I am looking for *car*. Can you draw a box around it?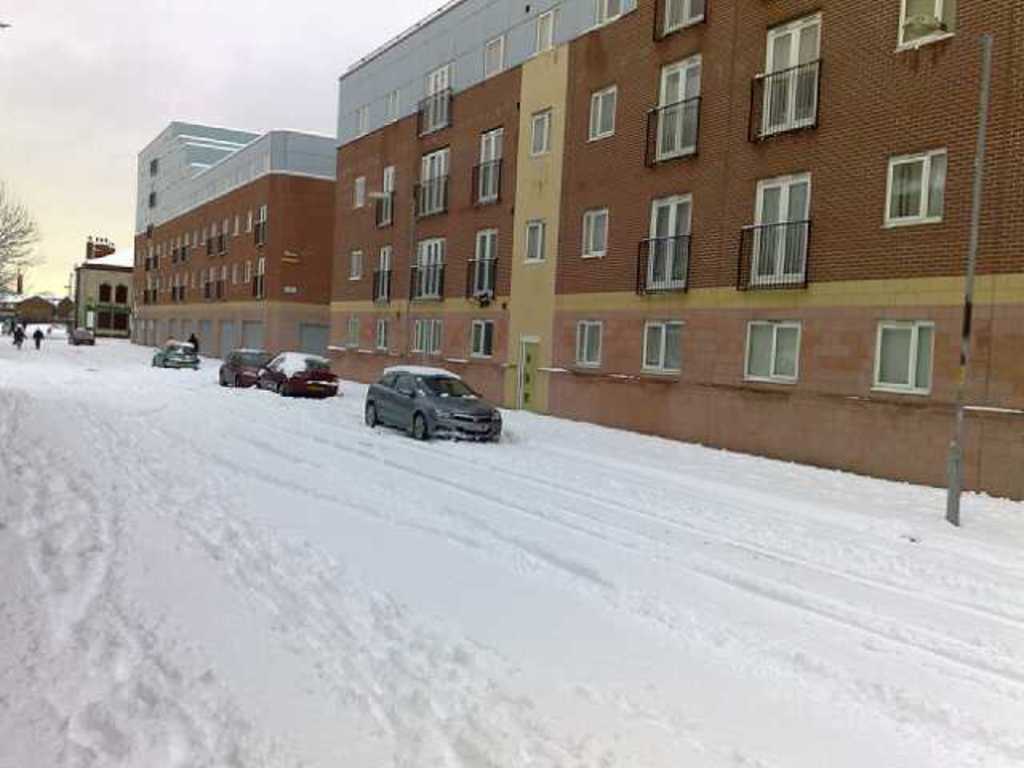
Sure, the bounding box is x1=221, y1=347, x2=270, y2=387.
